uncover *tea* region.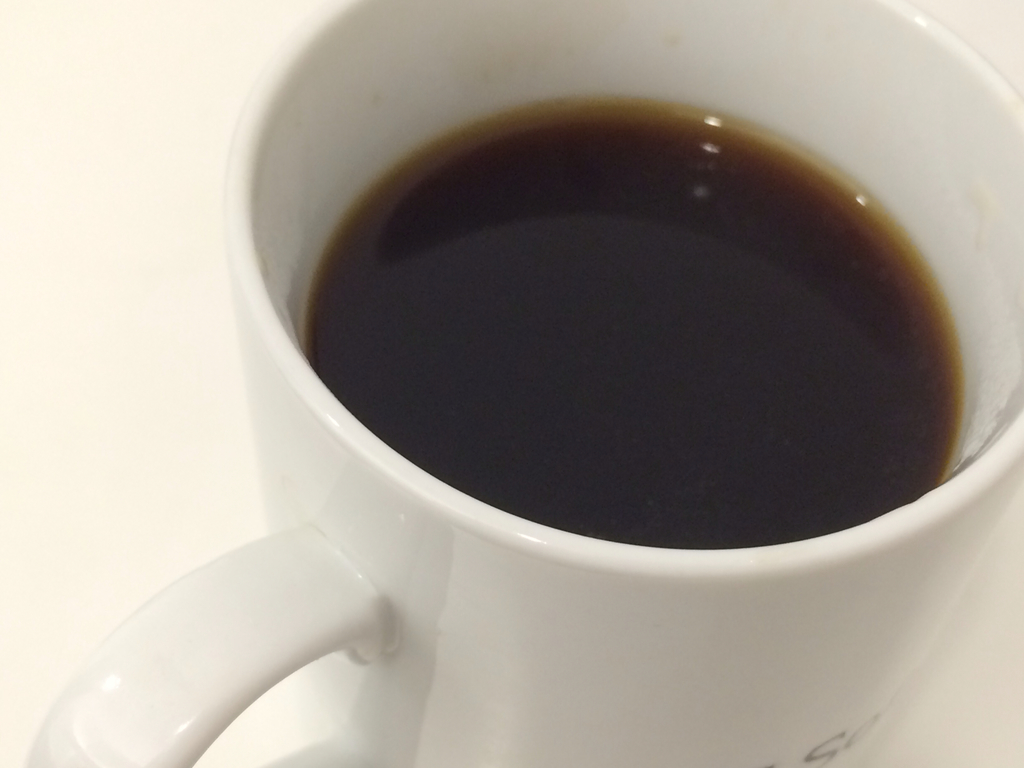
Uncovered: BBox(305, 109, 966, 548).
